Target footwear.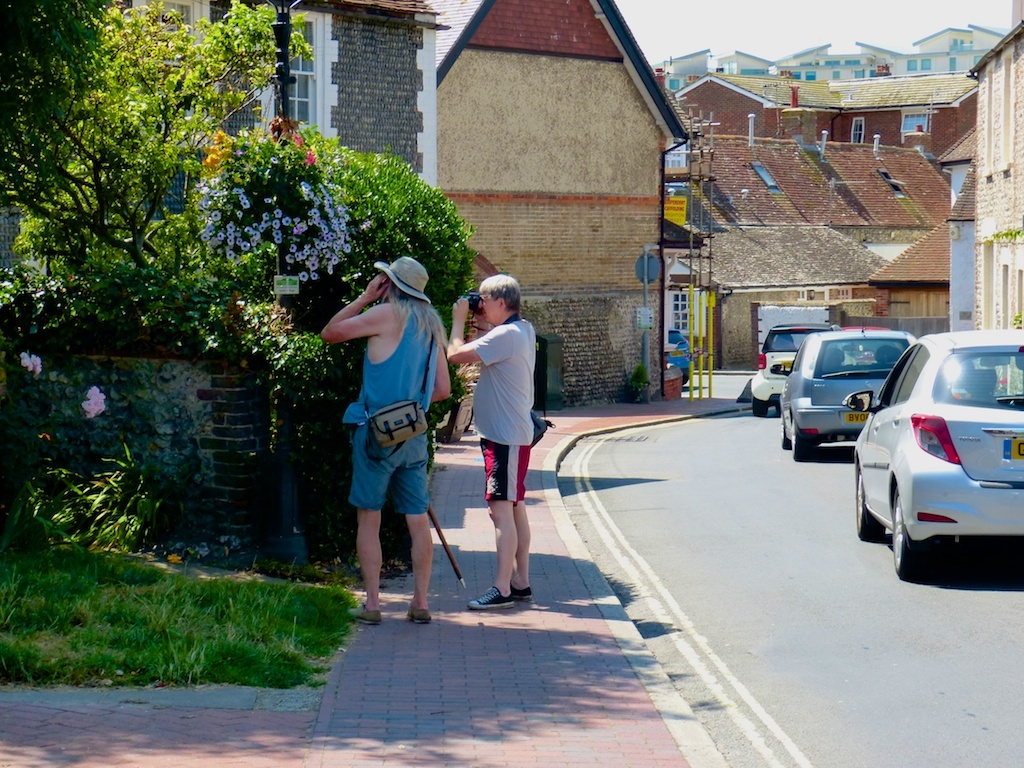
Target region: [left=347, top=604, right=382, bottom=626].
